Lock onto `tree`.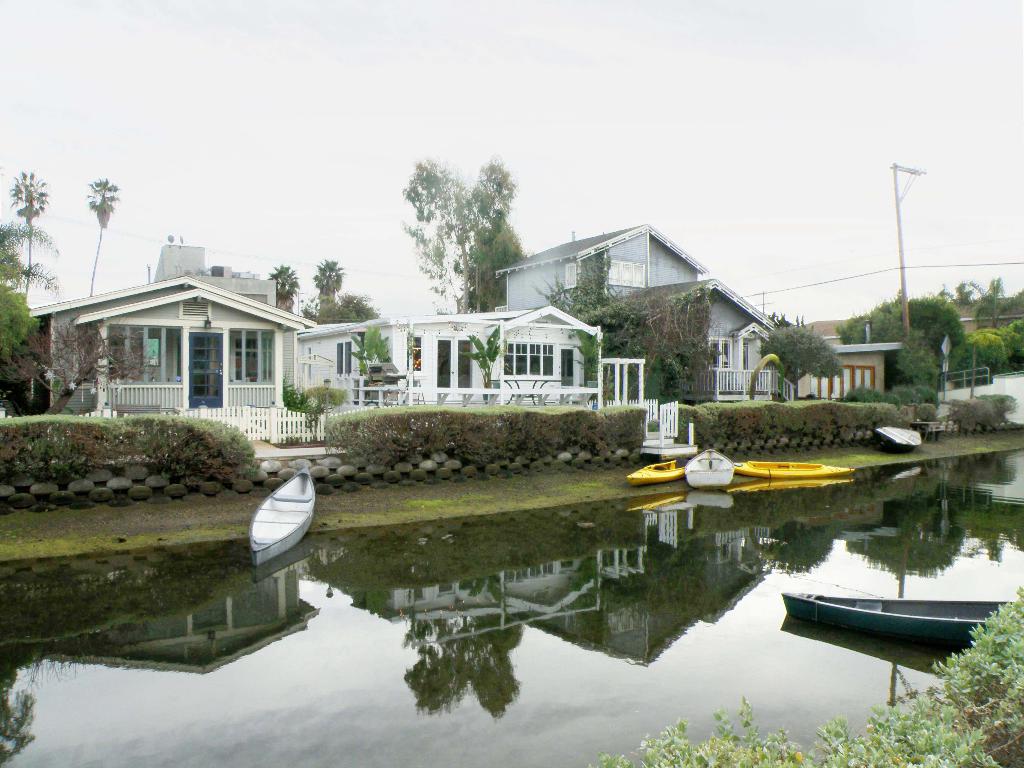
Locked: [589, 586, 1023, 767].
